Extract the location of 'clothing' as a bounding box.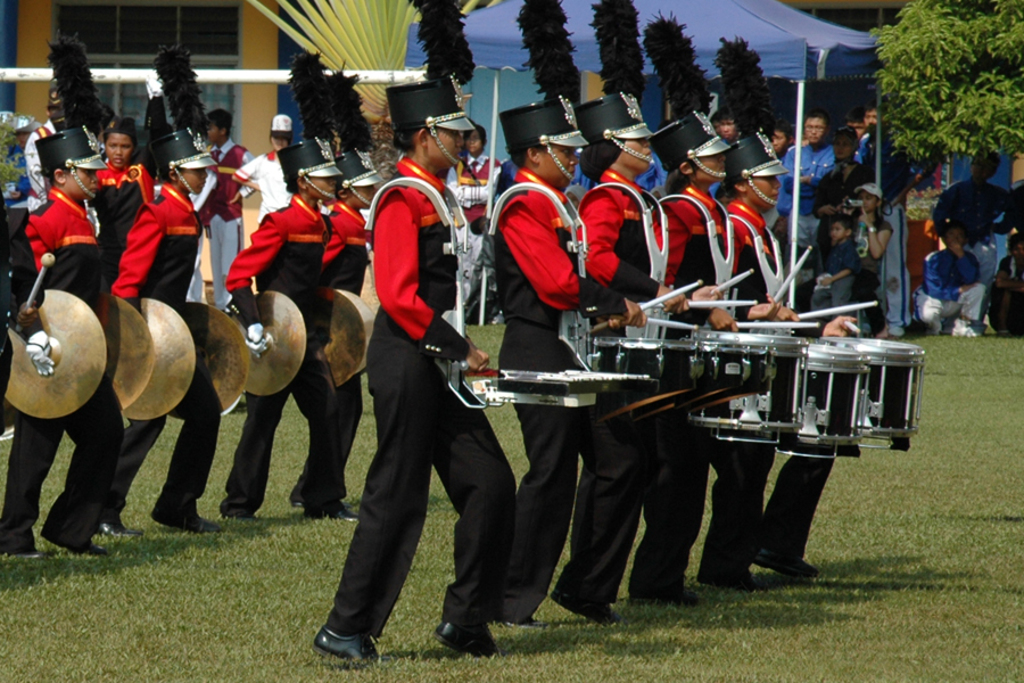
box(332, 133, 487, 619).
